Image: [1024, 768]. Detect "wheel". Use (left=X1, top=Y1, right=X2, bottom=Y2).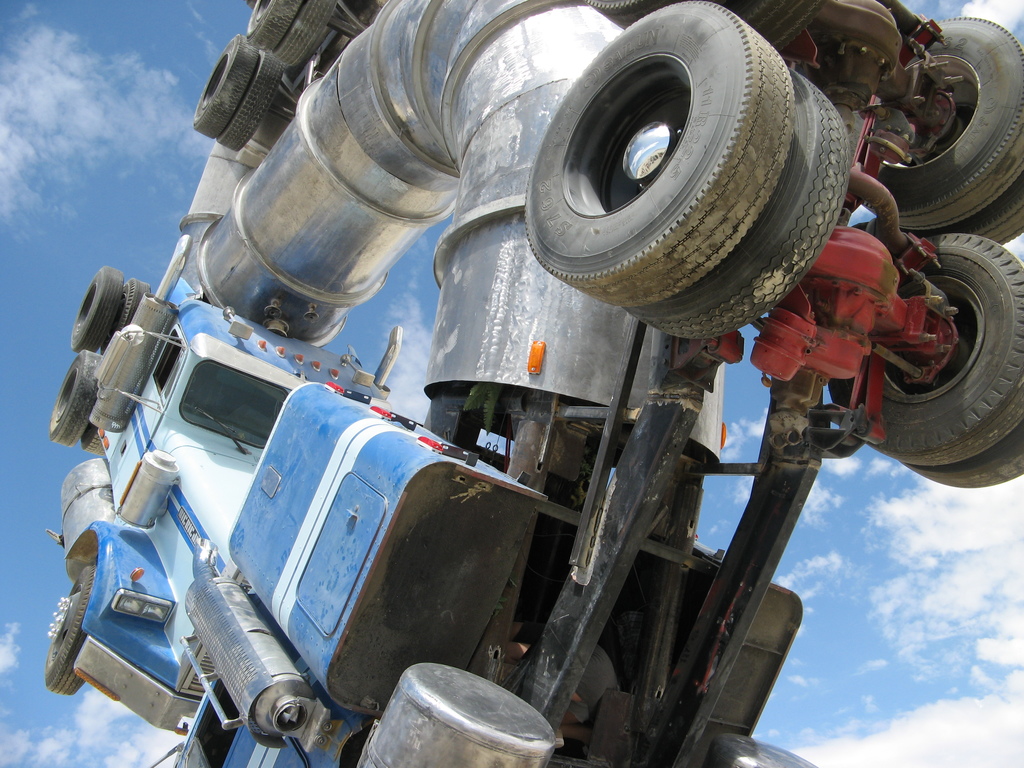
(left=118, top=275, right=149, bottom=341).
